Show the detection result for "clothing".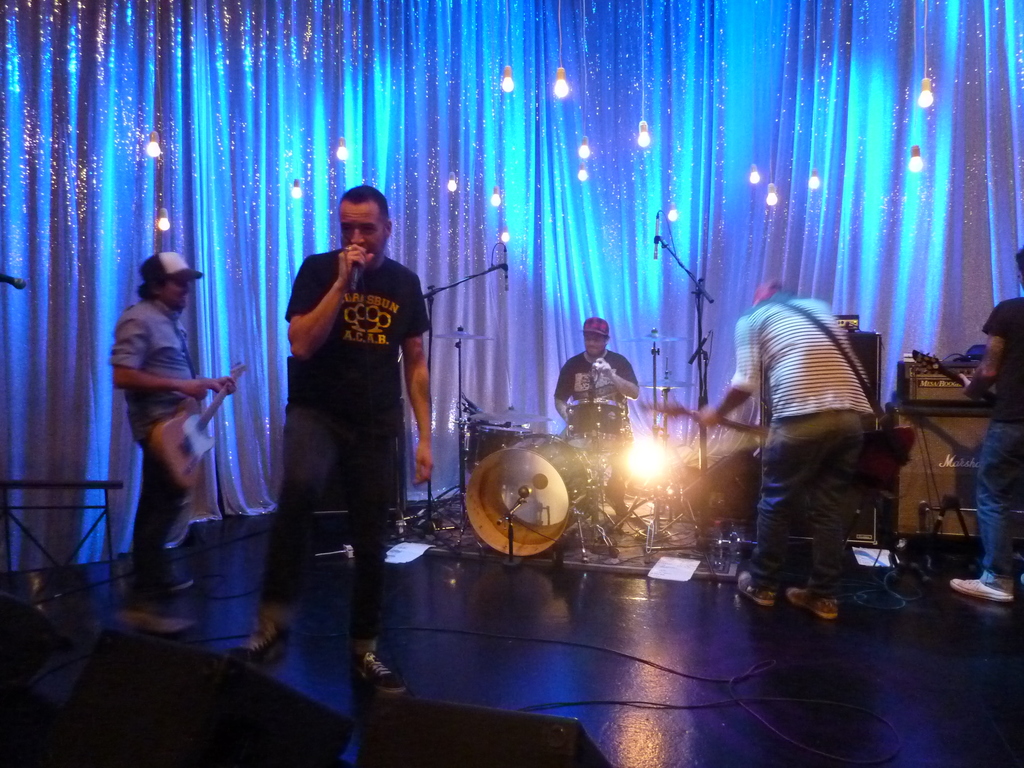
<box>557,344,634,454</box>.
